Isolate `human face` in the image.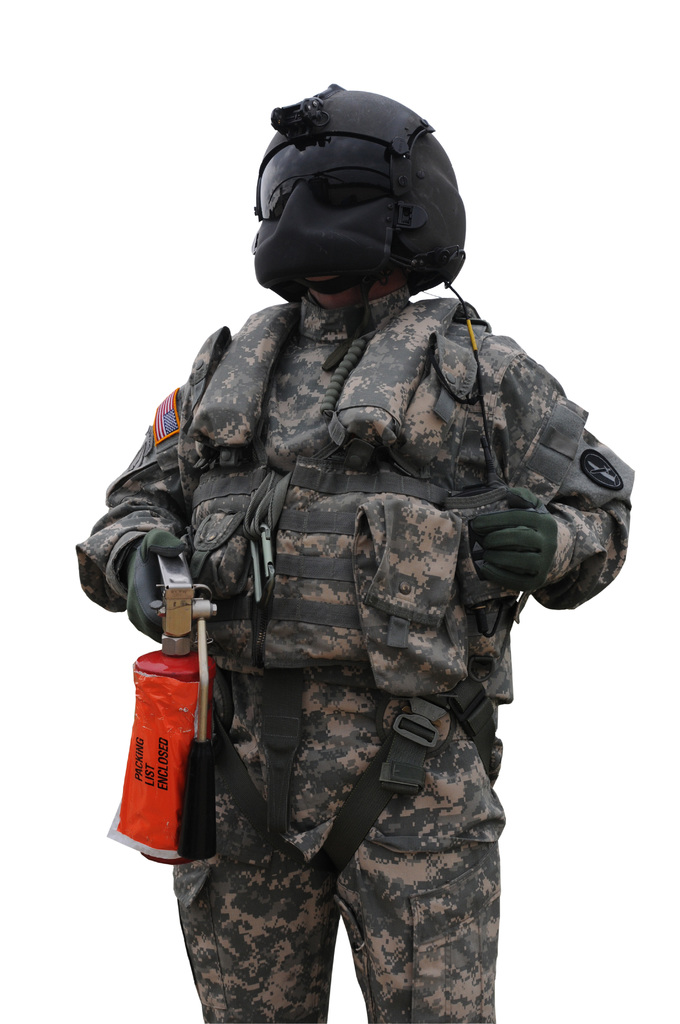
Isolated region: box=[250, 168, 397, 287].
